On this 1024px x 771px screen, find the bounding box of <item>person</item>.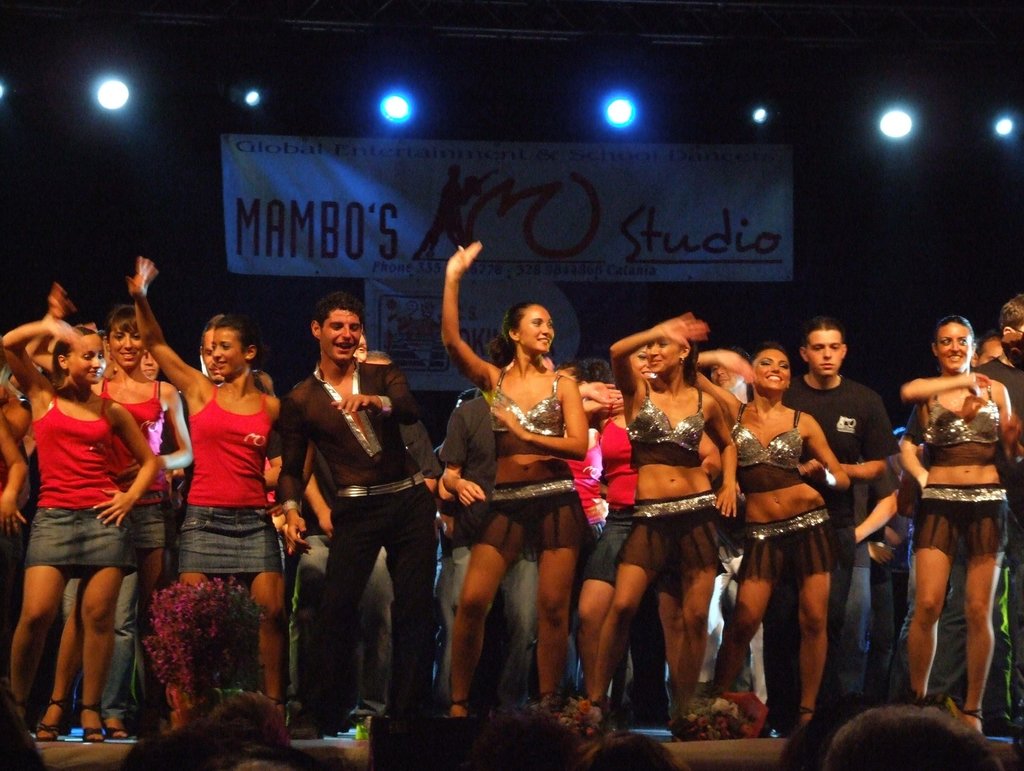
Bounding box: 974 299 1023 524.
